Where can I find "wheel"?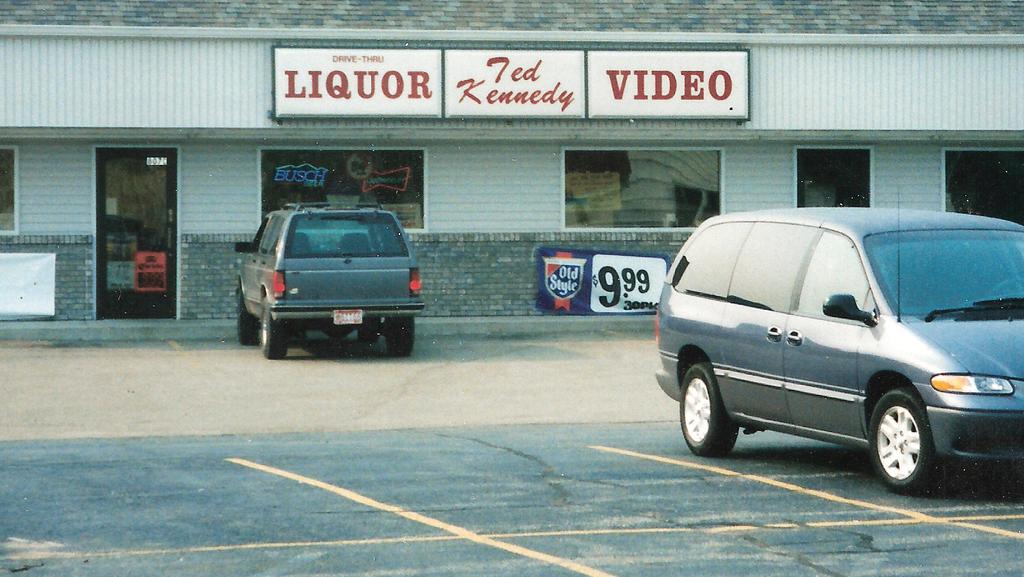
You can find it at BBox(236, 284, 265, 343).
